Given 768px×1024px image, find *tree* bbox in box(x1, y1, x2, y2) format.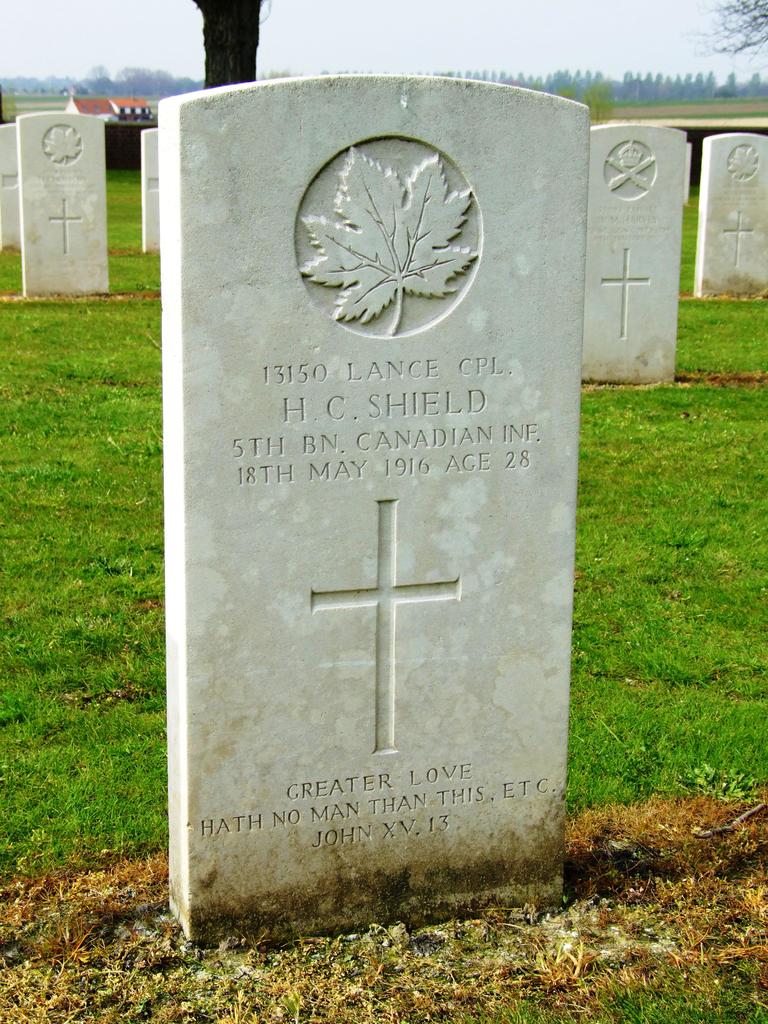
box(672, 73, 681, 101).
